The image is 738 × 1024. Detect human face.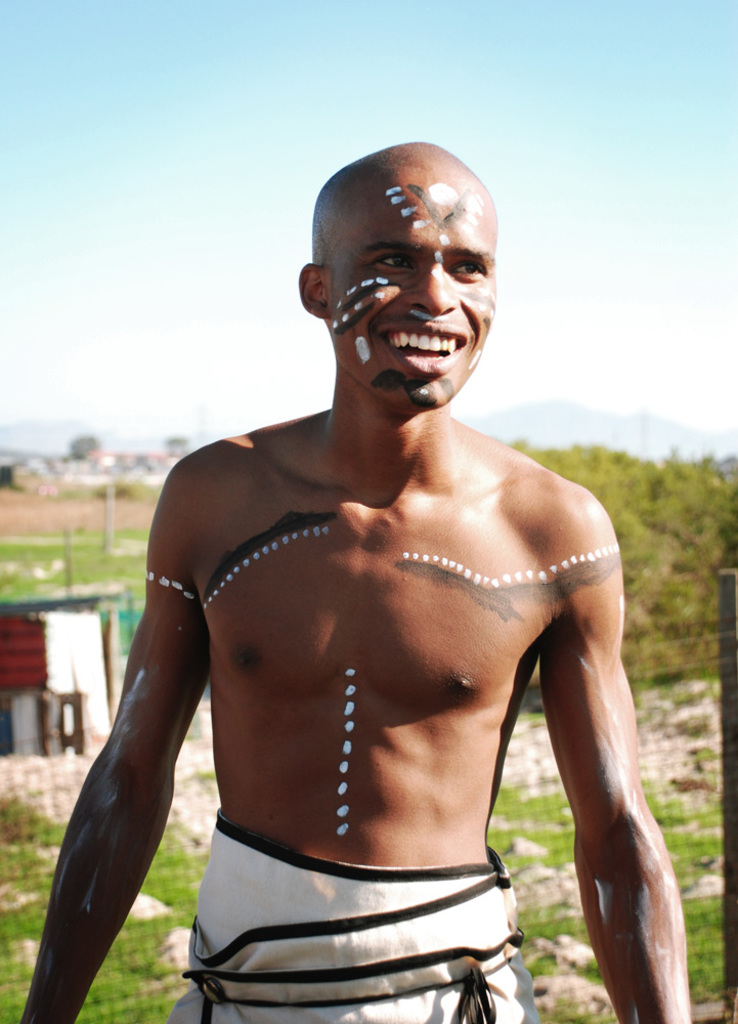
Detection: detection(333, 168, 501, 406).
